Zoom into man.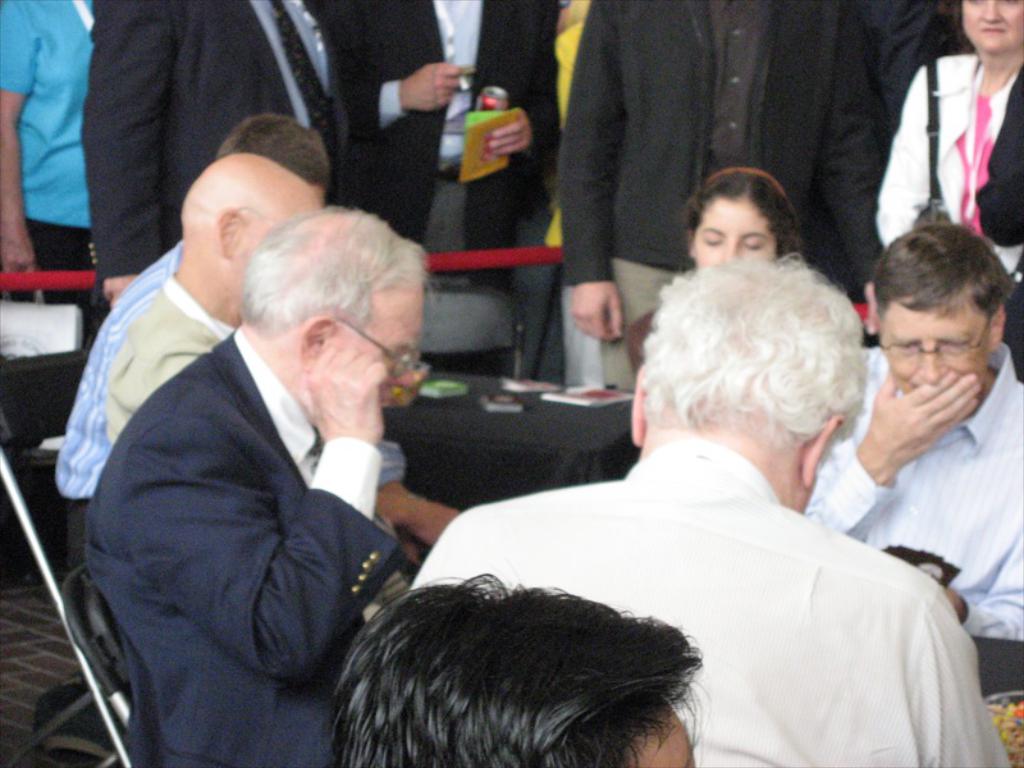
Zoom target: [x1=60, y1=109, x2=424, y2=535].
